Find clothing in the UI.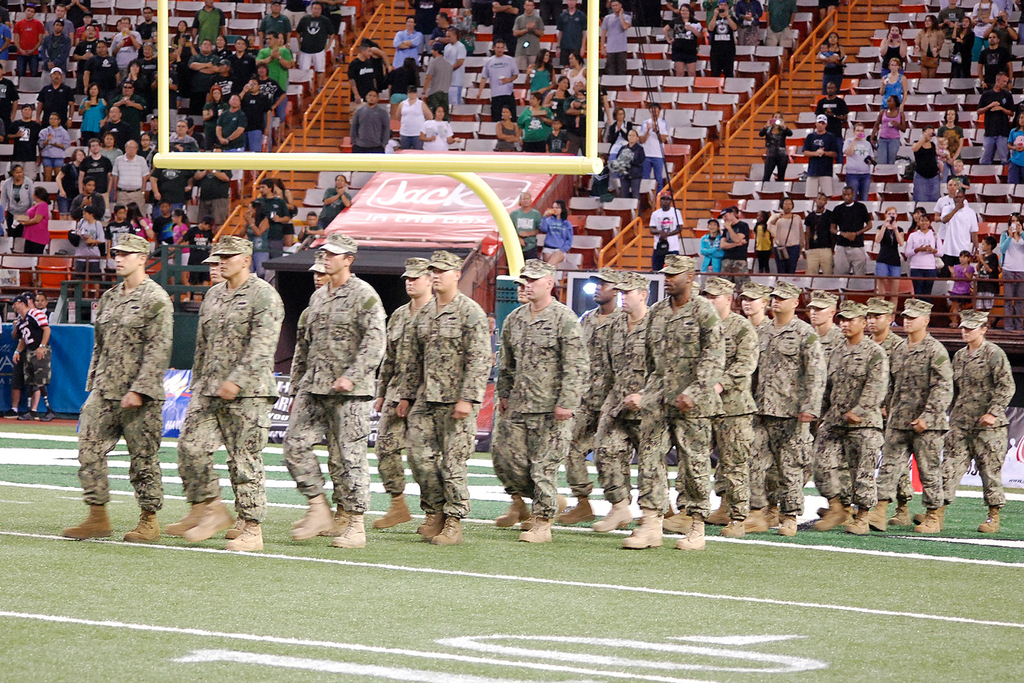
UI element at region(565, 303, 623, 502).
